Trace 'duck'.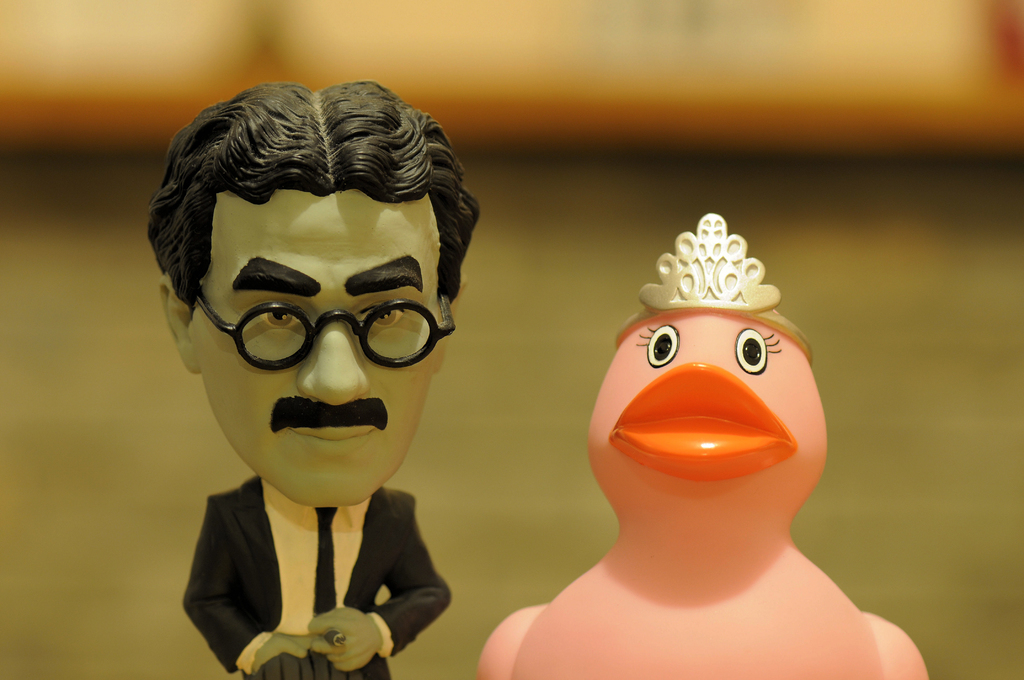
Traced to 491, 201, 911, 679.
